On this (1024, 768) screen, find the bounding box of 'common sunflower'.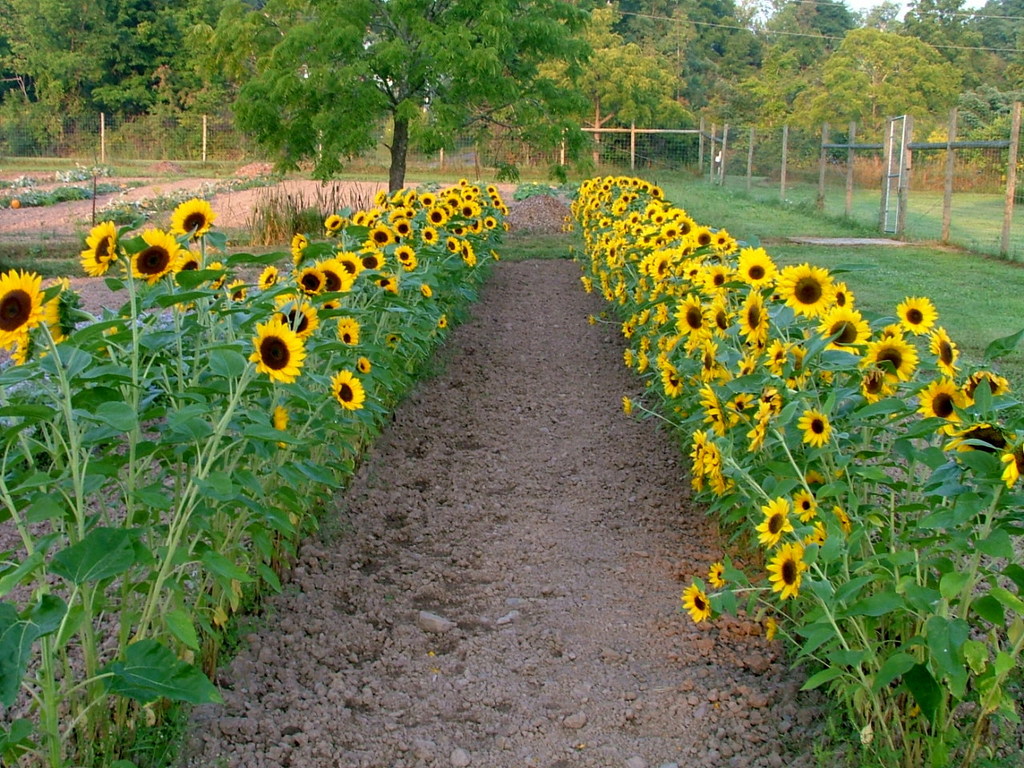
Bounding box: {"x1": 762, "y1": 540, "x2": 797, "y2": 604}.
